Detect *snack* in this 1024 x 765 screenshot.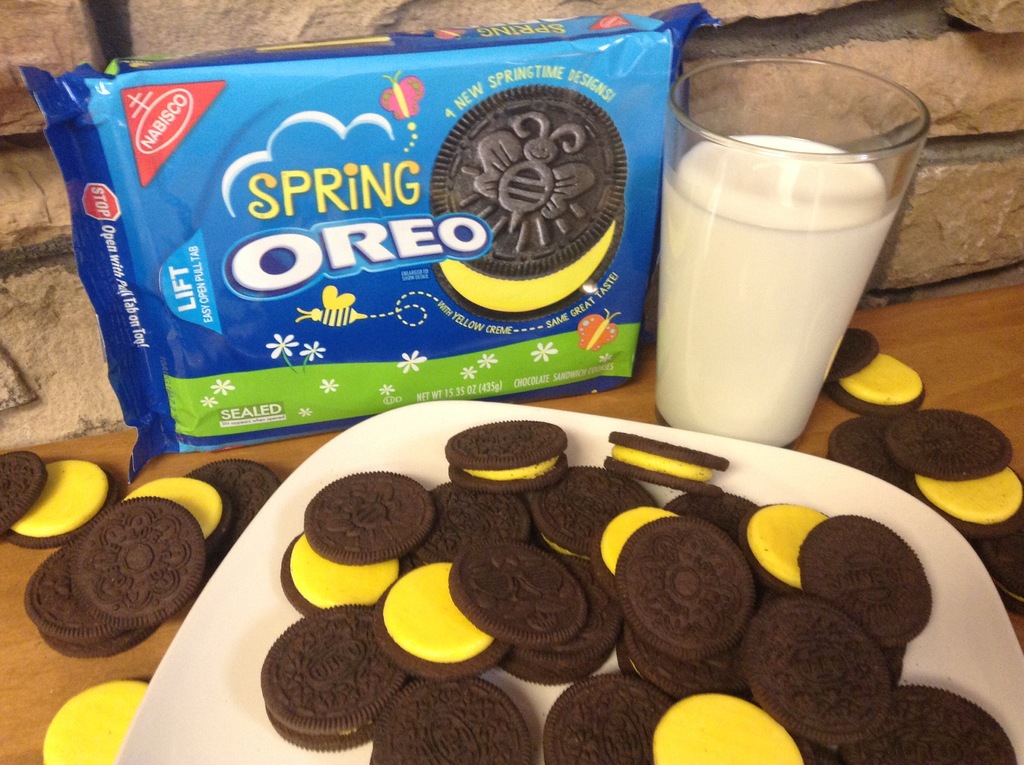
Detection: BBox(429, 85, 627, 318).
